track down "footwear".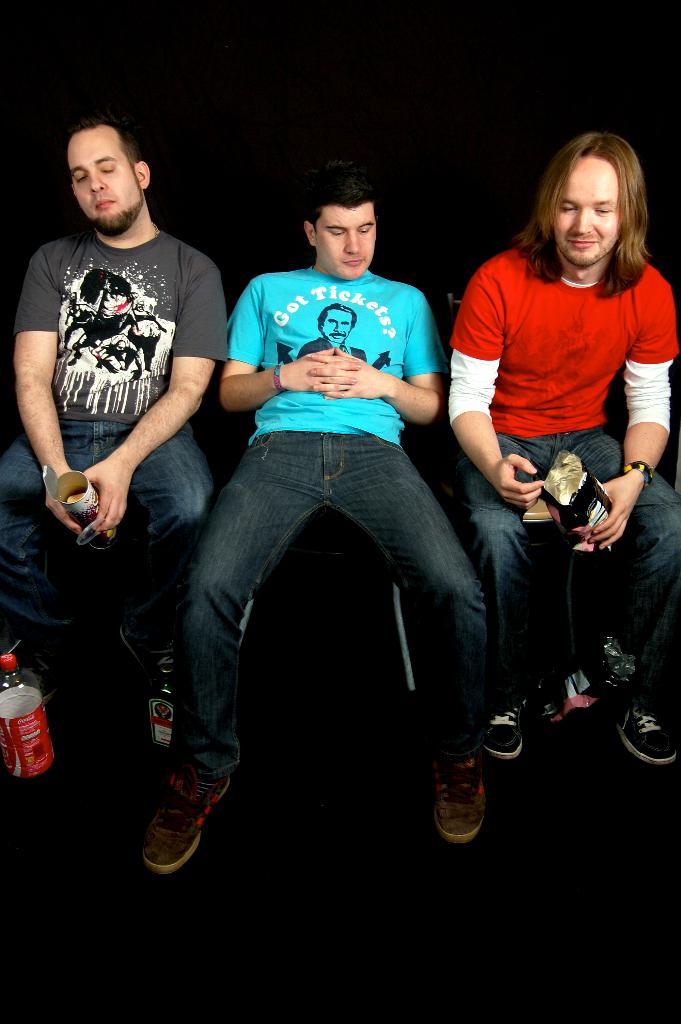
Tracked to (x1=543, y1=687, x2=627, y2=736).
